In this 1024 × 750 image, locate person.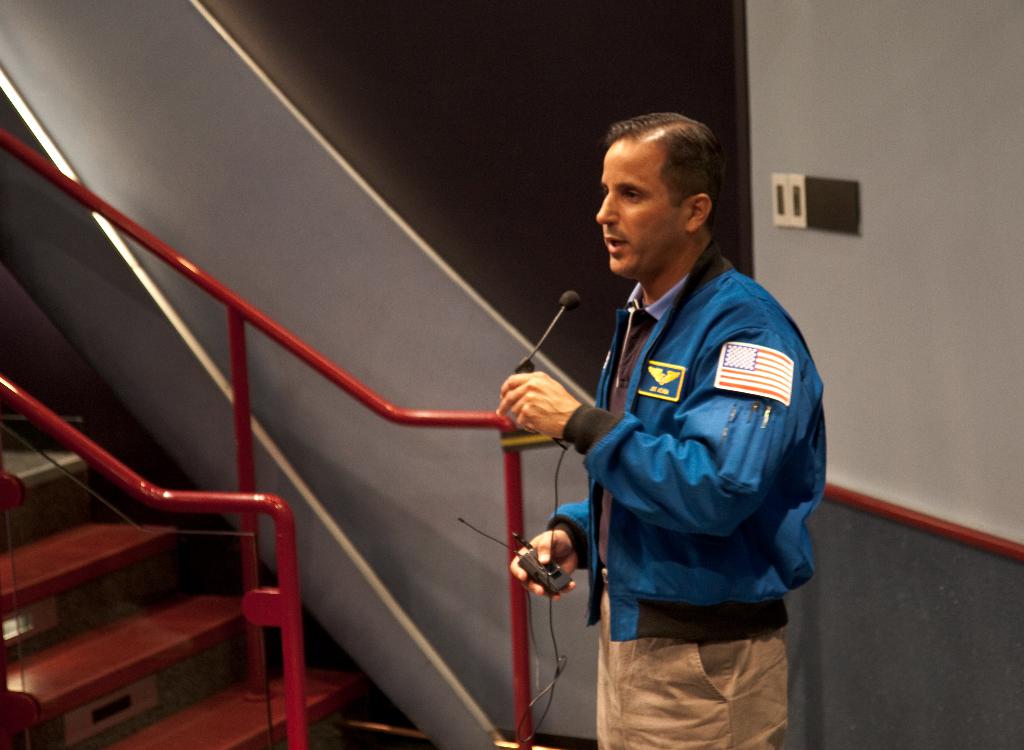
Bounding box: (507,101,828,749).
